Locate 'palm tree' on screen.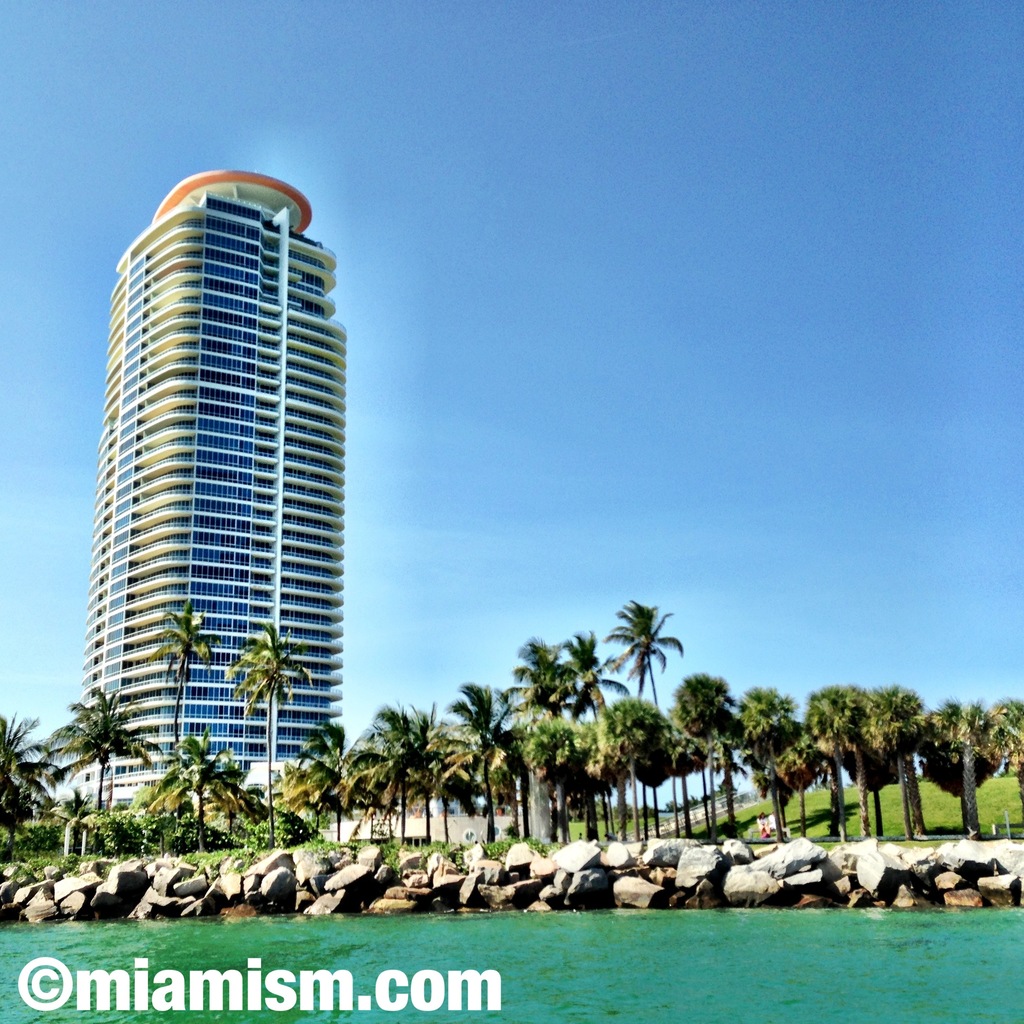
On screen at box(47, 684, 164, 811).
